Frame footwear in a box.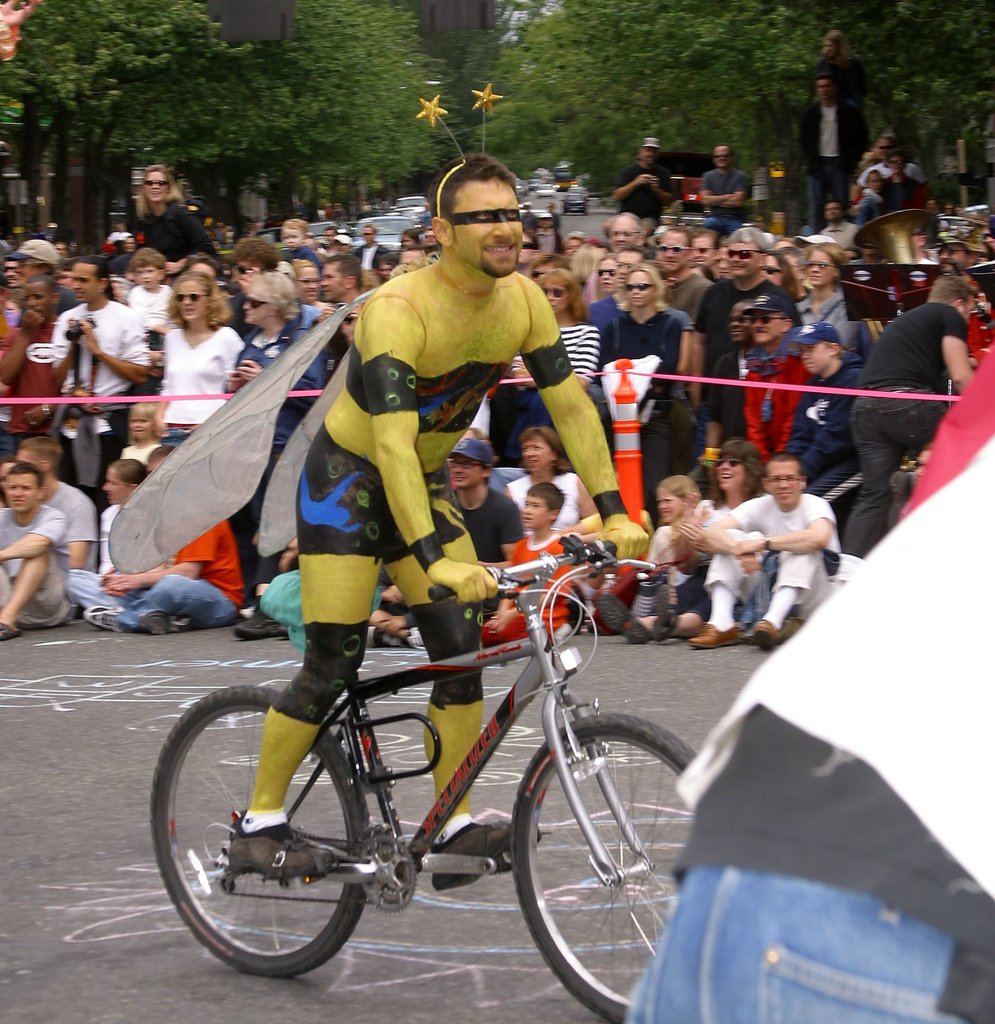
[427, 817, 542, 889].
